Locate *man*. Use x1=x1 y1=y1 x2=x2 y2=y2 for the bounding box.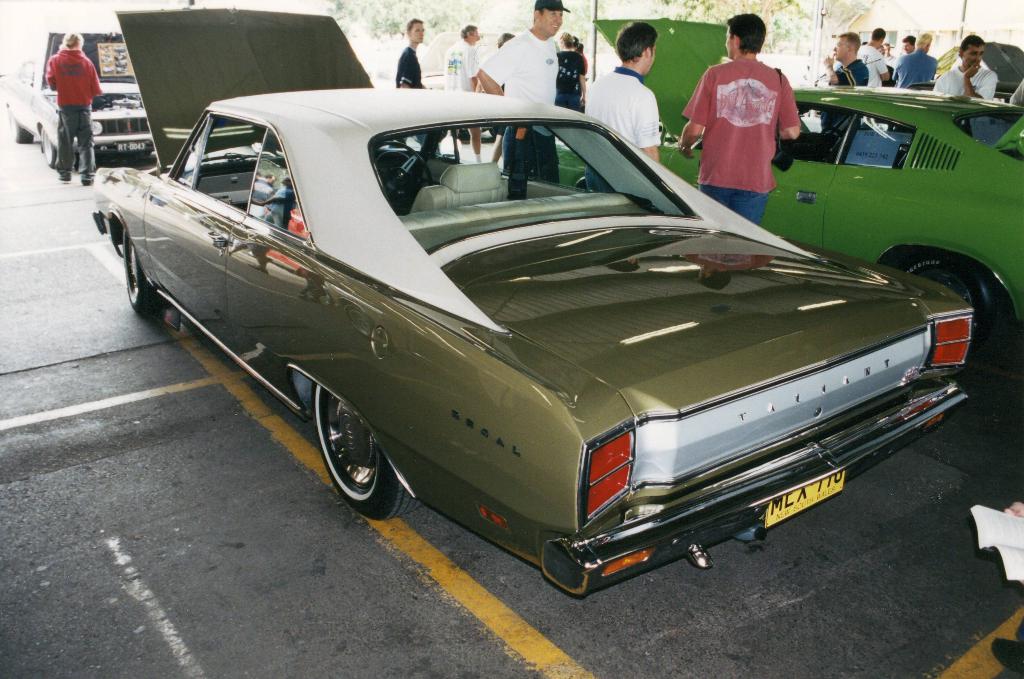
x1=433 y1=29 x2=483 y2=83.
